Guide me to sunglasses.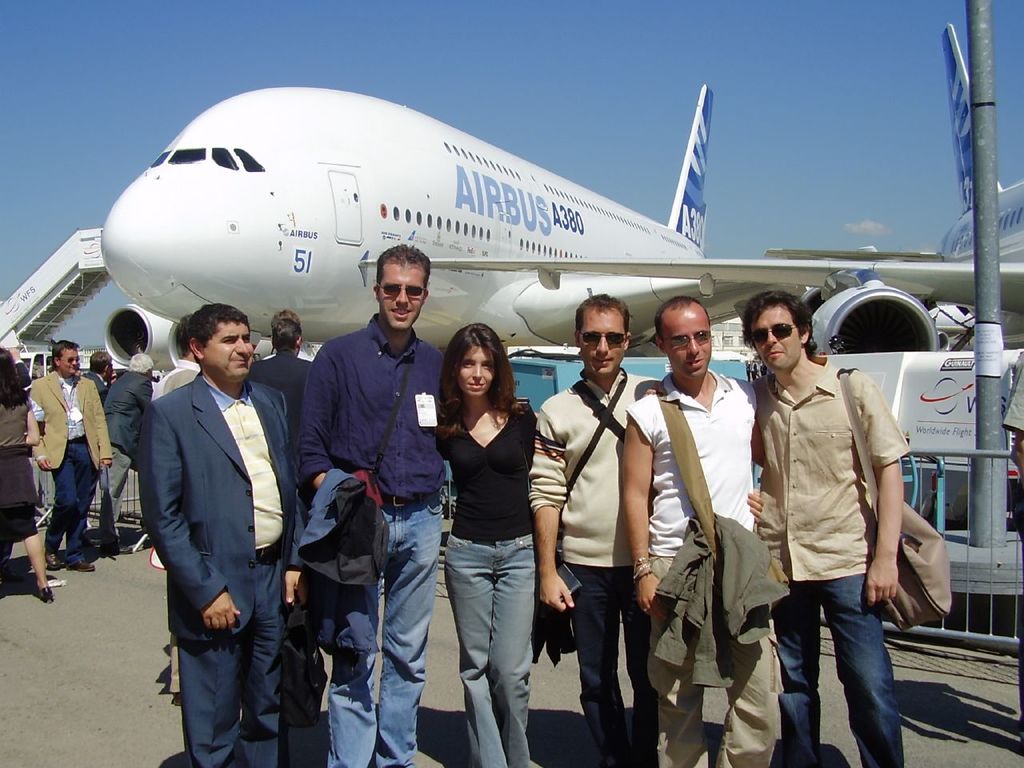
Guidance: BBox(751, 322, 803, 342).
